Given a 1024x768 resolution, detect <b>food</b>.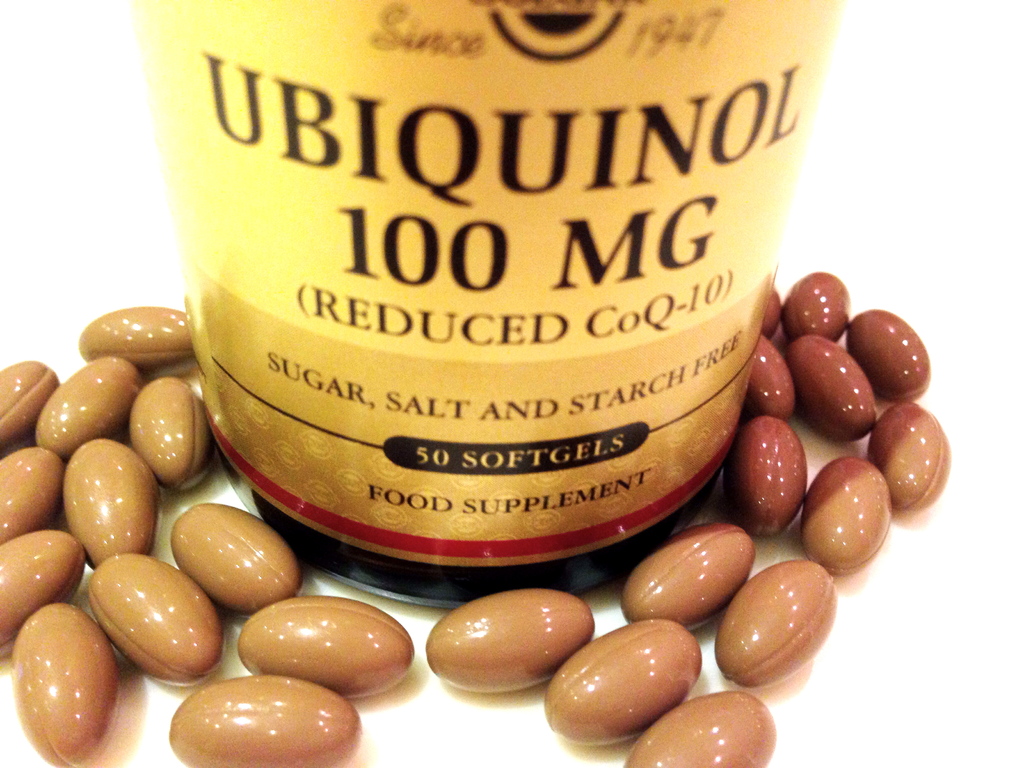
bbox=[133, 377, 212, 488].
